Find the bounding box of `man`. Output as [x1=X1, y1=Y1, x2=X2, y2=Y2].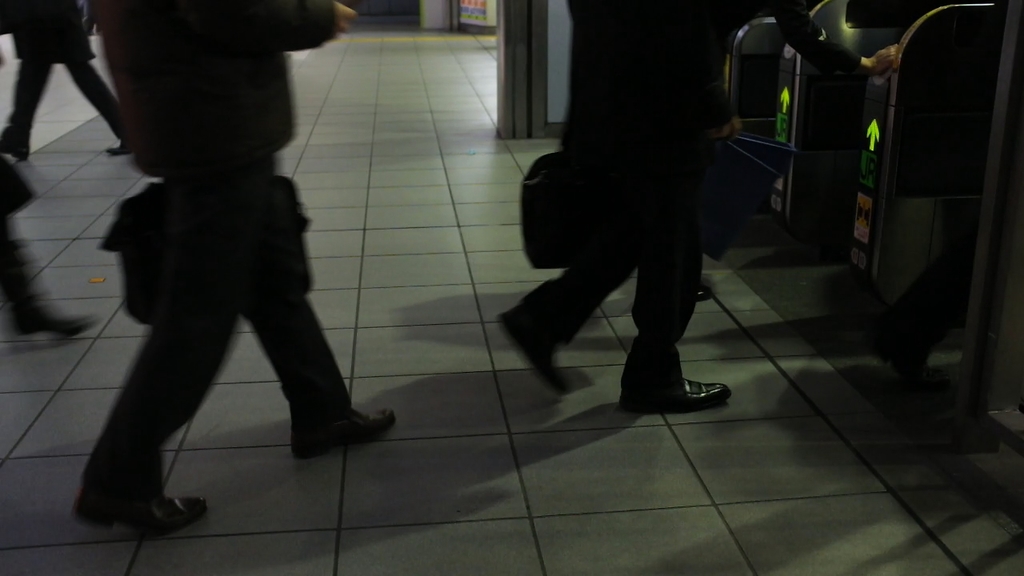
[x1=50, y1=0, x2=397, y2=558].
